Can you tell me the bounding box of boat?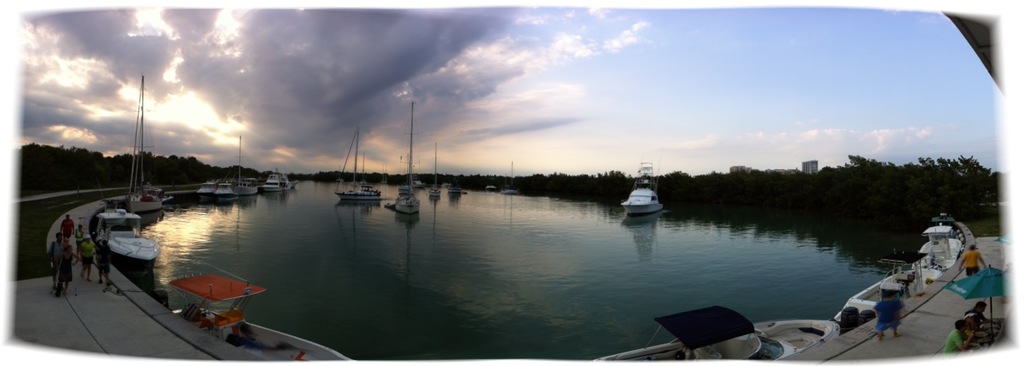
x1=592 y1=304 x2=840 y2=361.
